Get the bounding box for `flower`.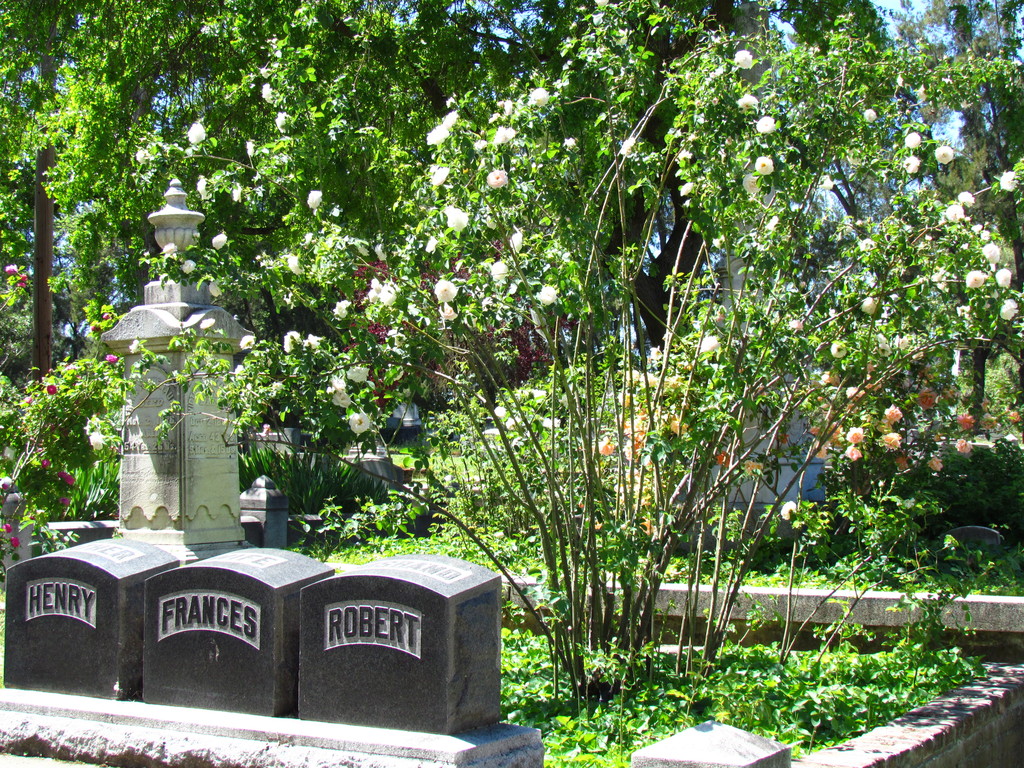
(x1=134, y1=146, x2=152, y2=164).
